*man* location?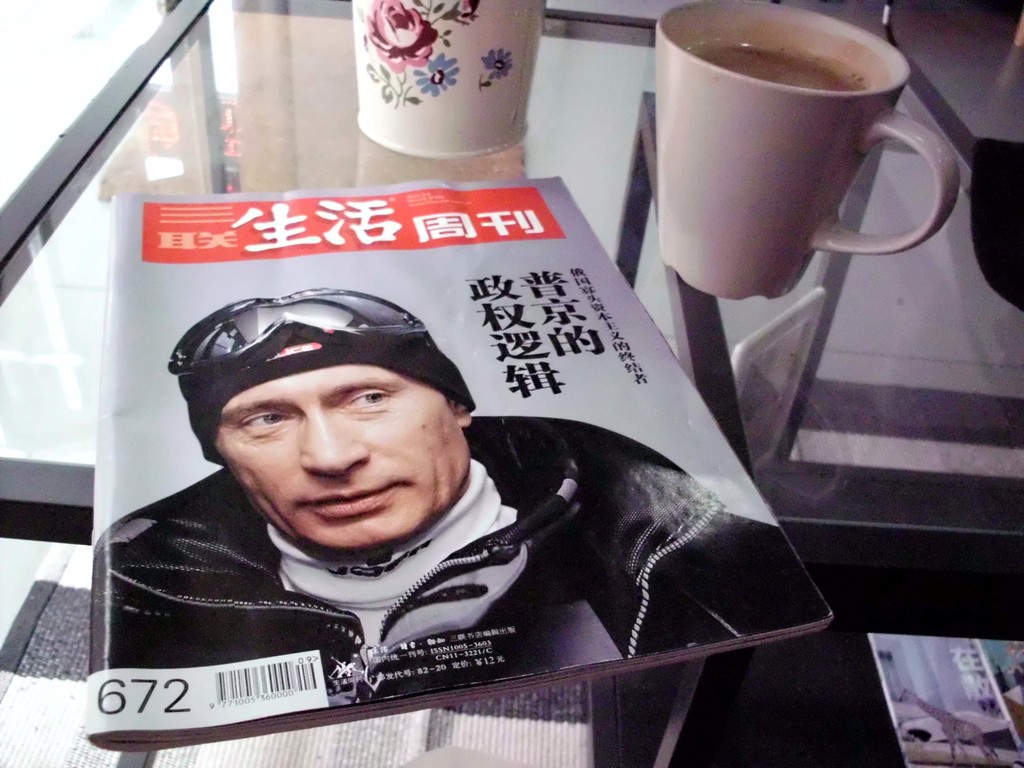
rect(139, 275, 552, 673)
